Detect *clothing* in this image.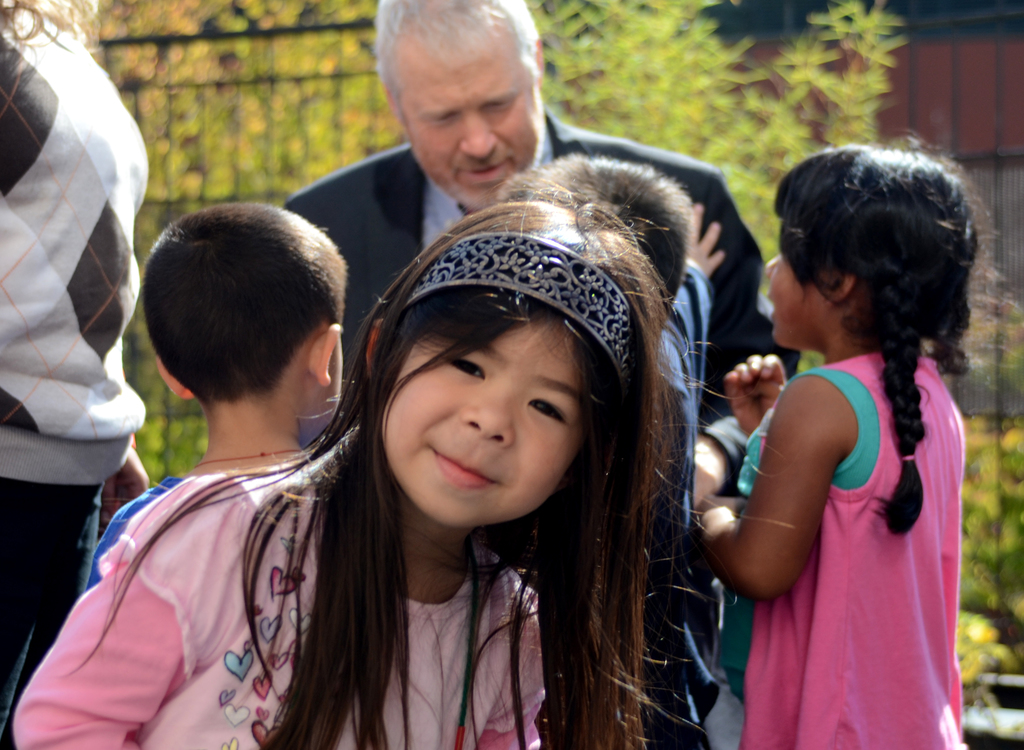
Detection: region(78, 471, 182, 591).
